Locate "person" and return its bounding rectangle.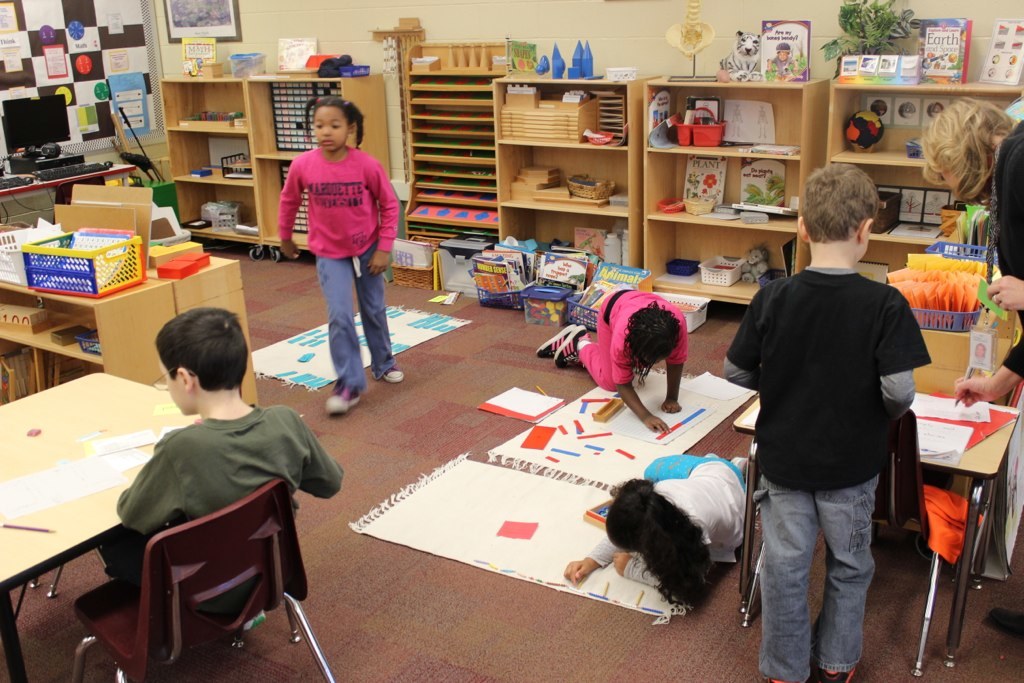
112 306 350 605.
